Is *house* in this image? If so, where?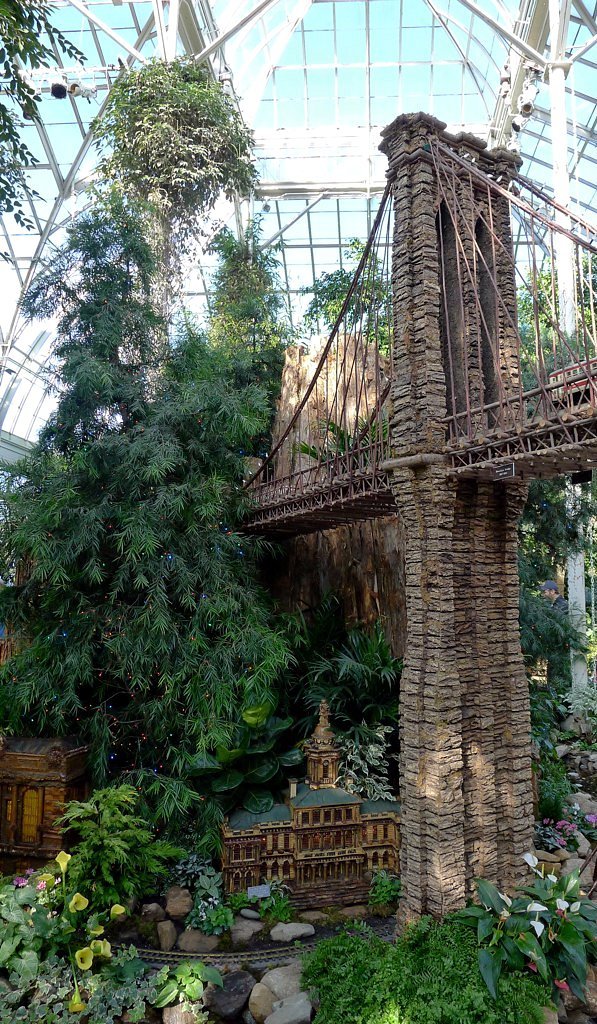
Yes, at bbox=[217, 696, 404, 902].
